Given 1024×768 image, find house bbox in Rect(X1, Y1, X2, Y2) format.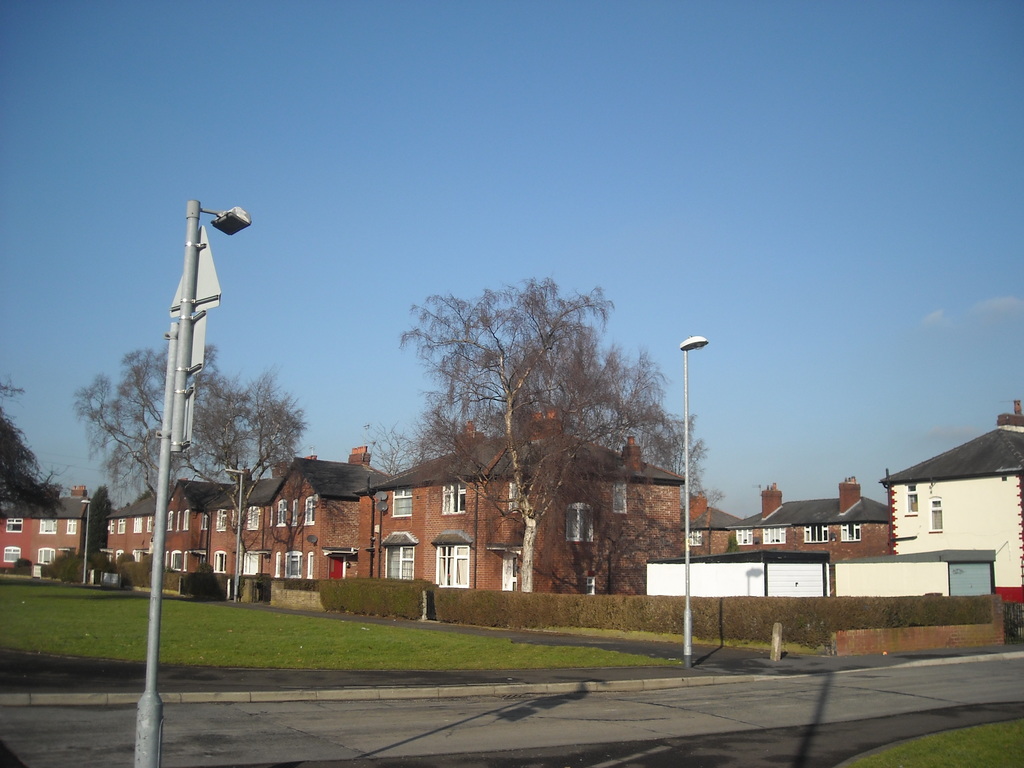
Rect(0, 486, 90, 581).
